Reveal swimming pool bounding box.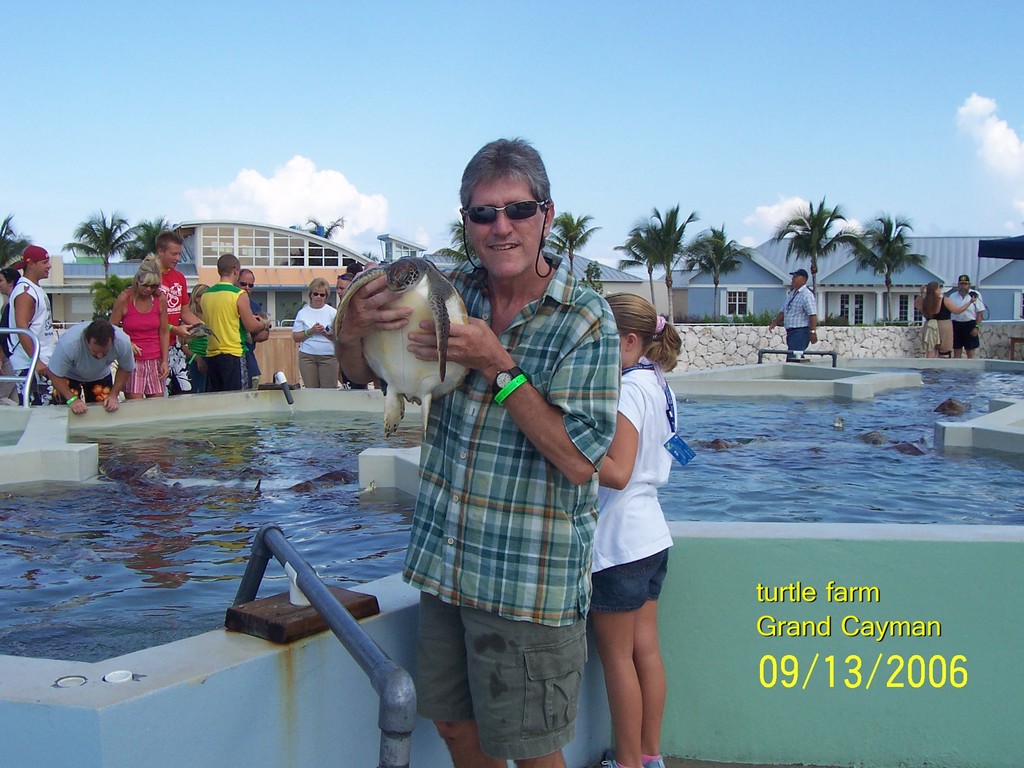
Revealed: Rect(0, 294, 993, 767).
